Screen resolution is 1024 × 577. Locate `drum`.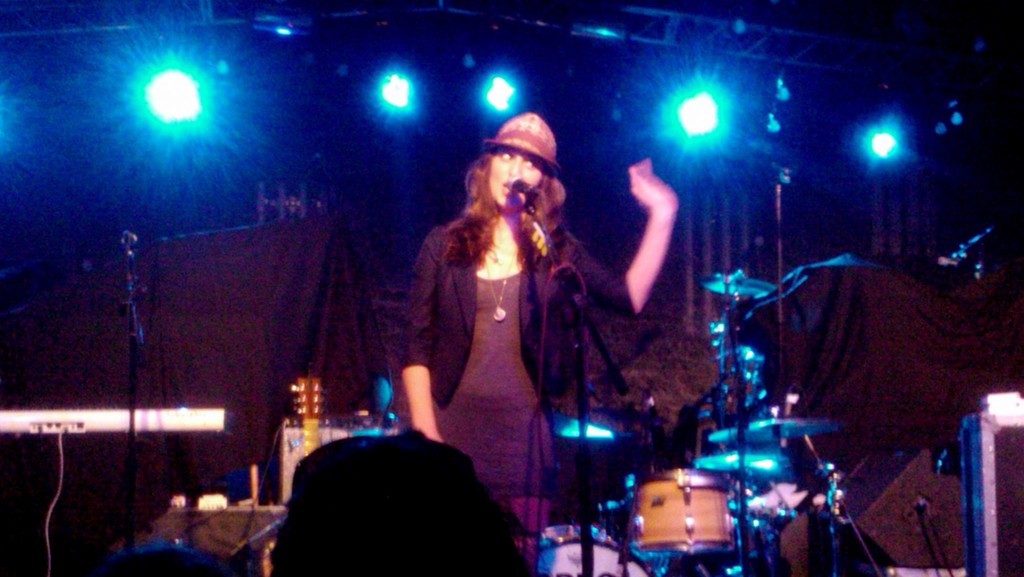
box(524, 525, 657, 576).
